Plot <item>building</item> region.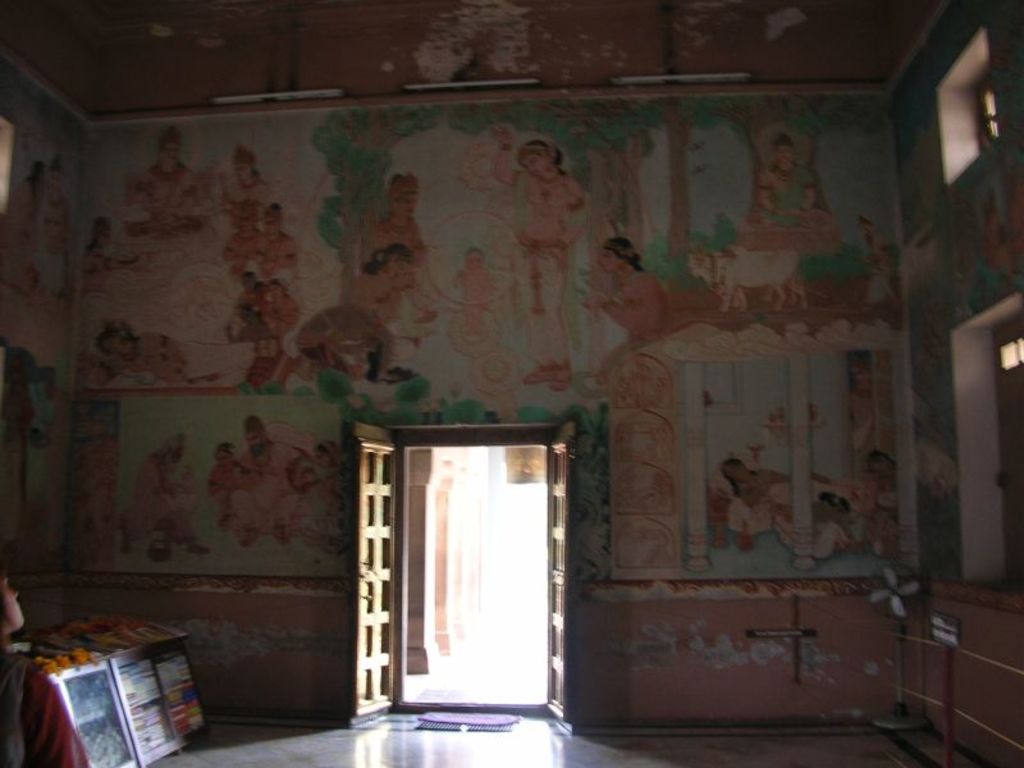
Plotted at {"x1": 0, "y1": 0, "x2": 1023, "y2": 767}.
